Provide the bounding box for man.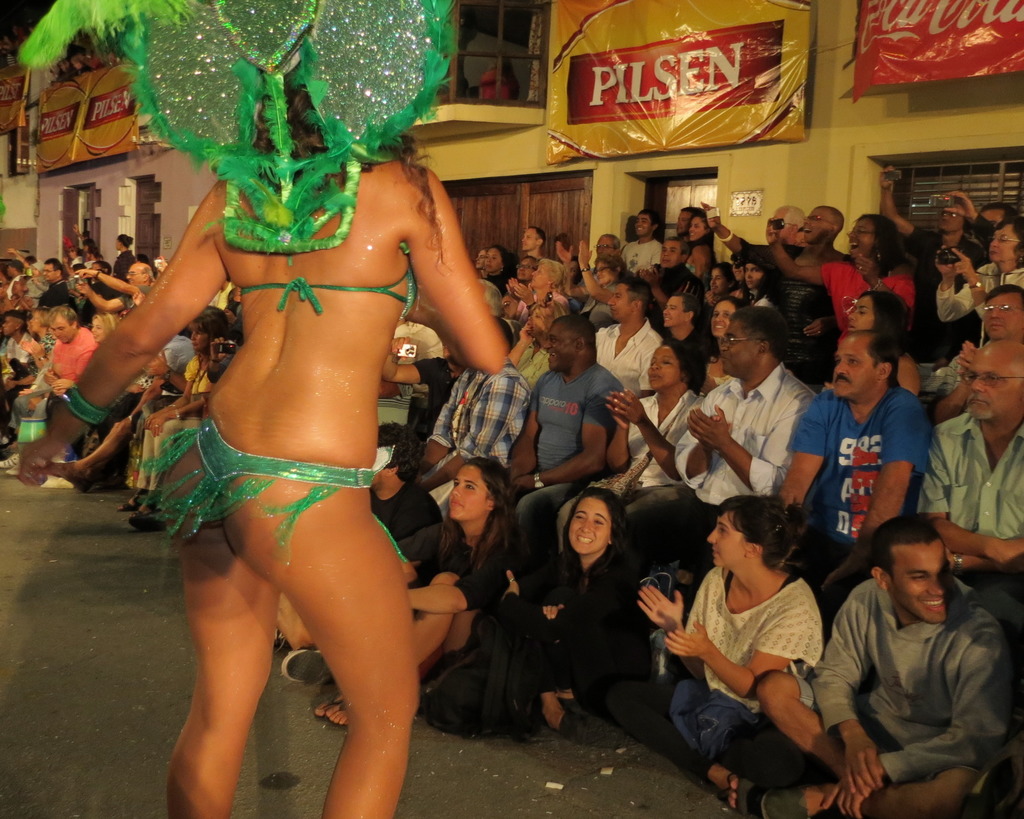
l=621, t=201, r=669, b=271.
